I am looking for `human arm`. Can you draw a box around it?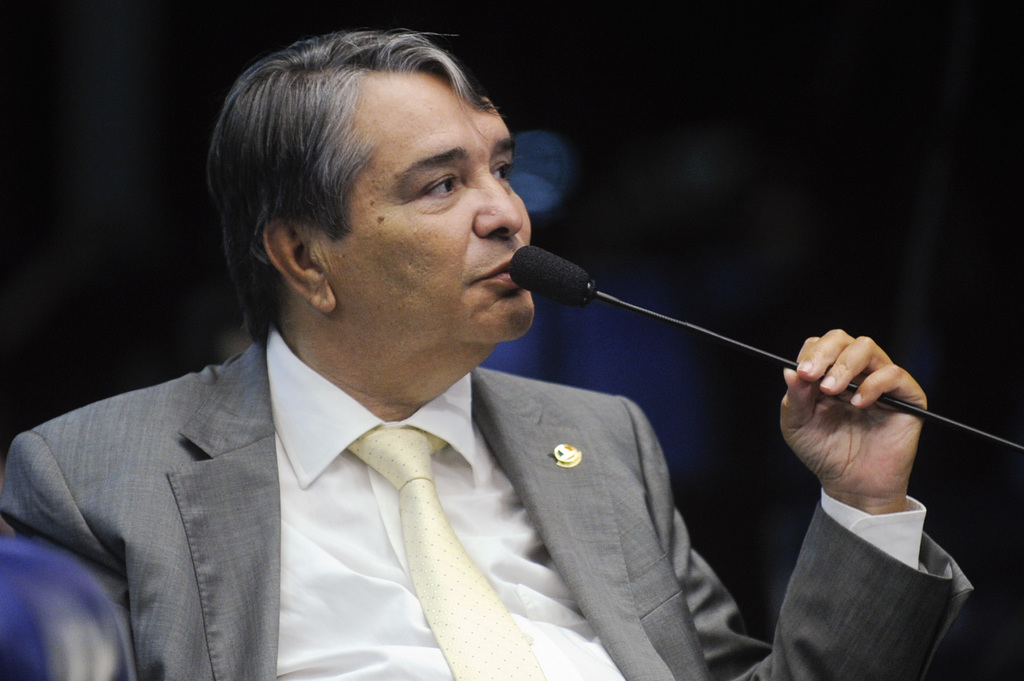
Sure, the bounding box is {"x1": 623, "y1": 332, "x2": 968, "y2": 680}.
